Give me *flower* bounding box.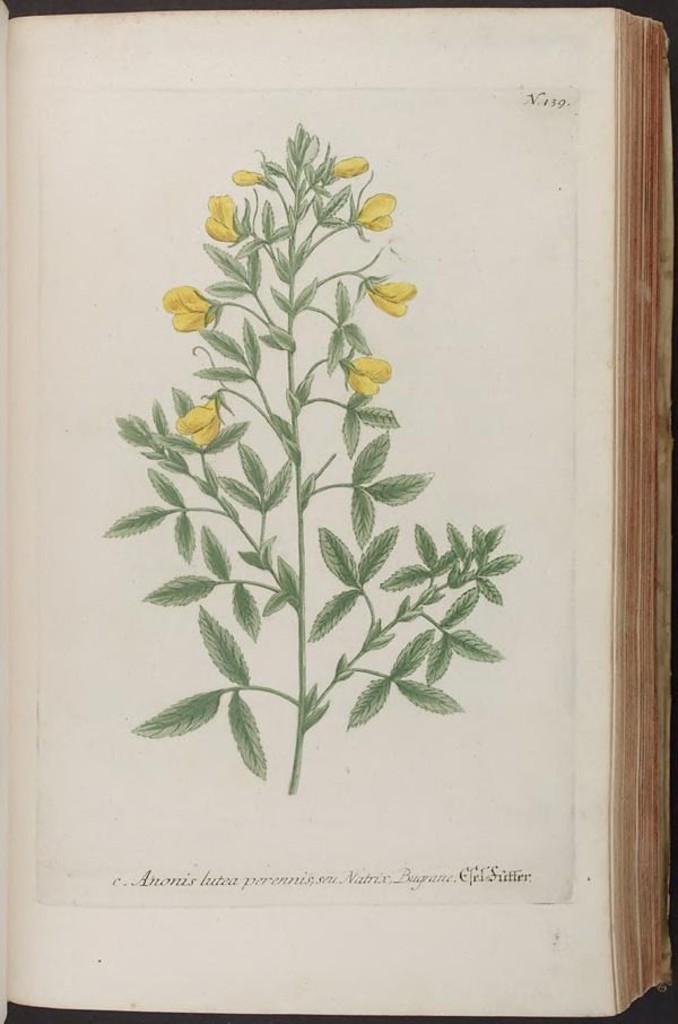
[233, 170, 263, 184].
